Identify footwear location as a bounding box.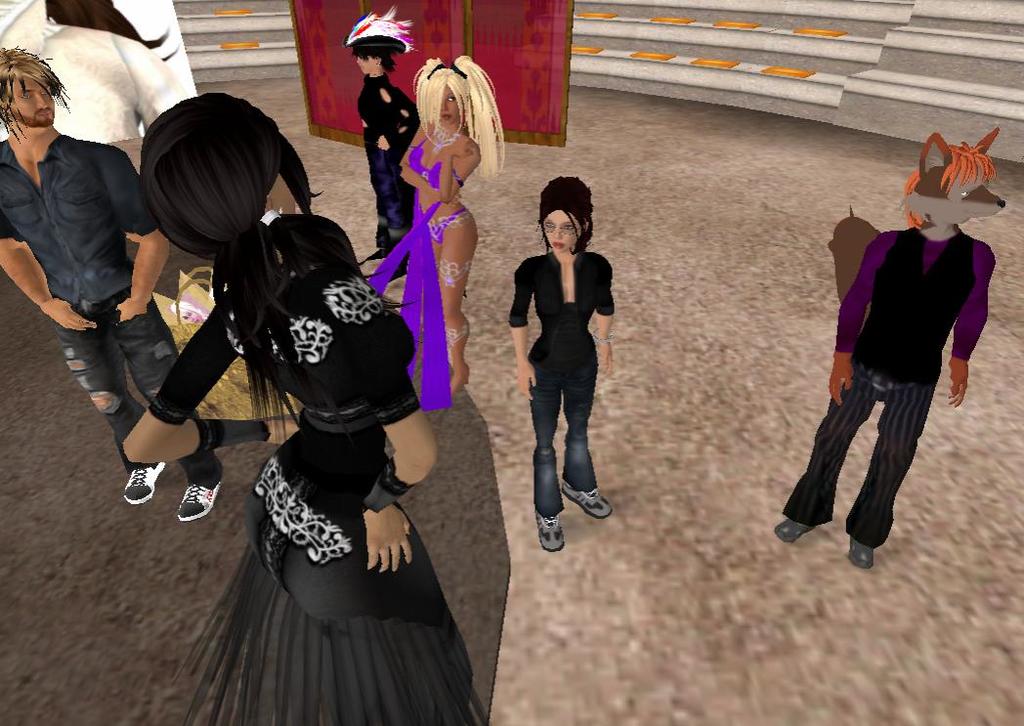
<region>123, 461, 161, 508</region>.
